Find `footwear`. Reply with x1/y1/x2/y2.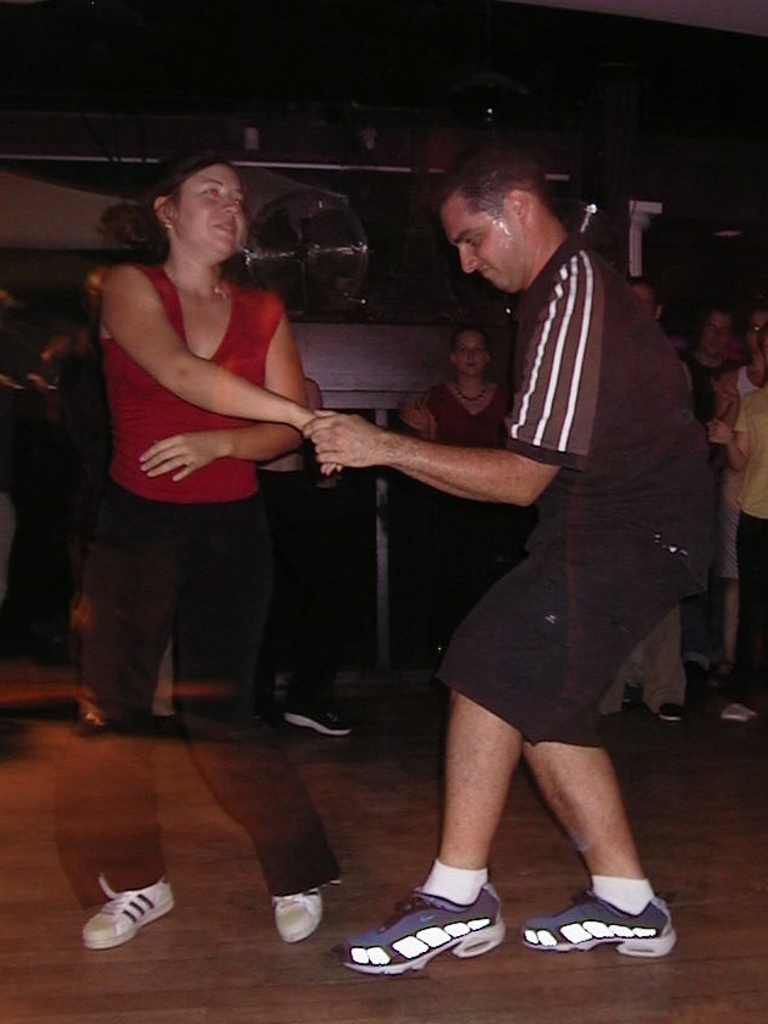
521/887/679/958.
